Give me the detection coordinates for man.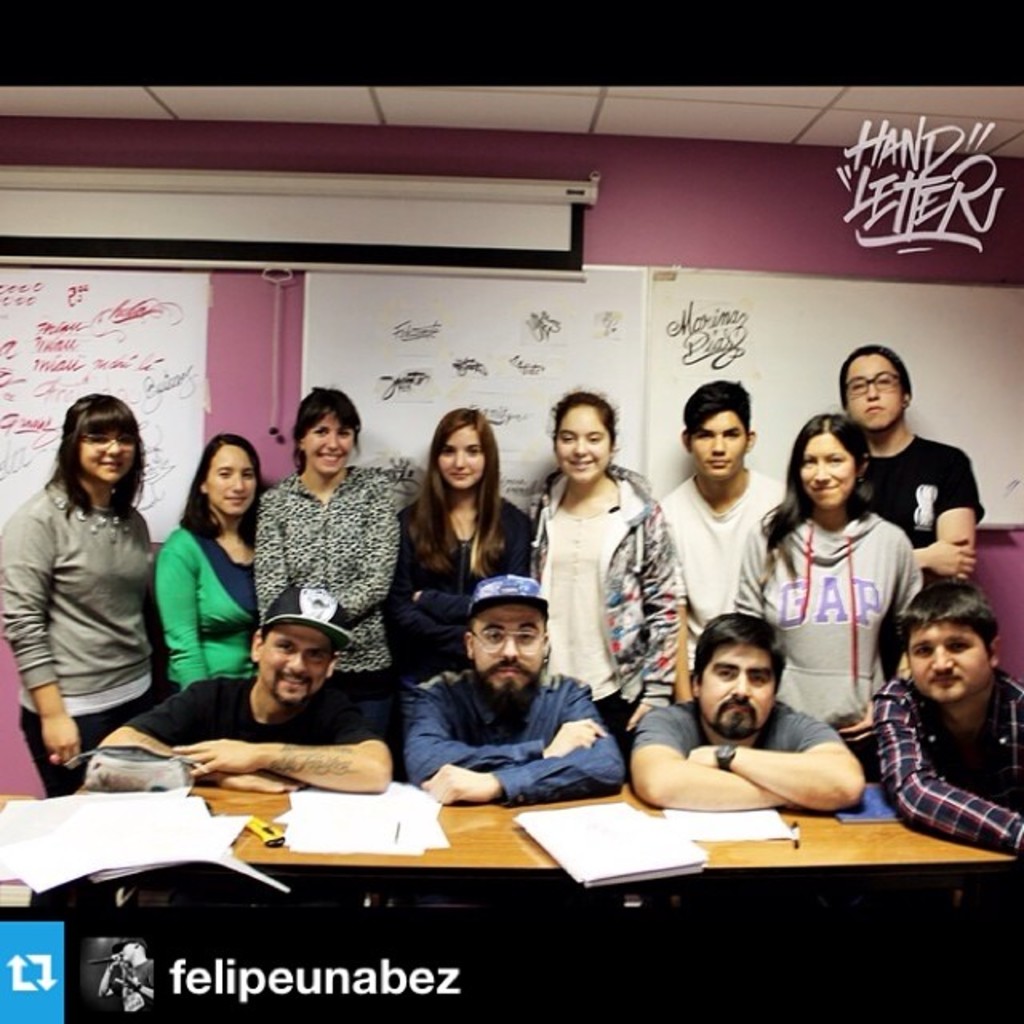
BBox(840, 339, 981, 592).
